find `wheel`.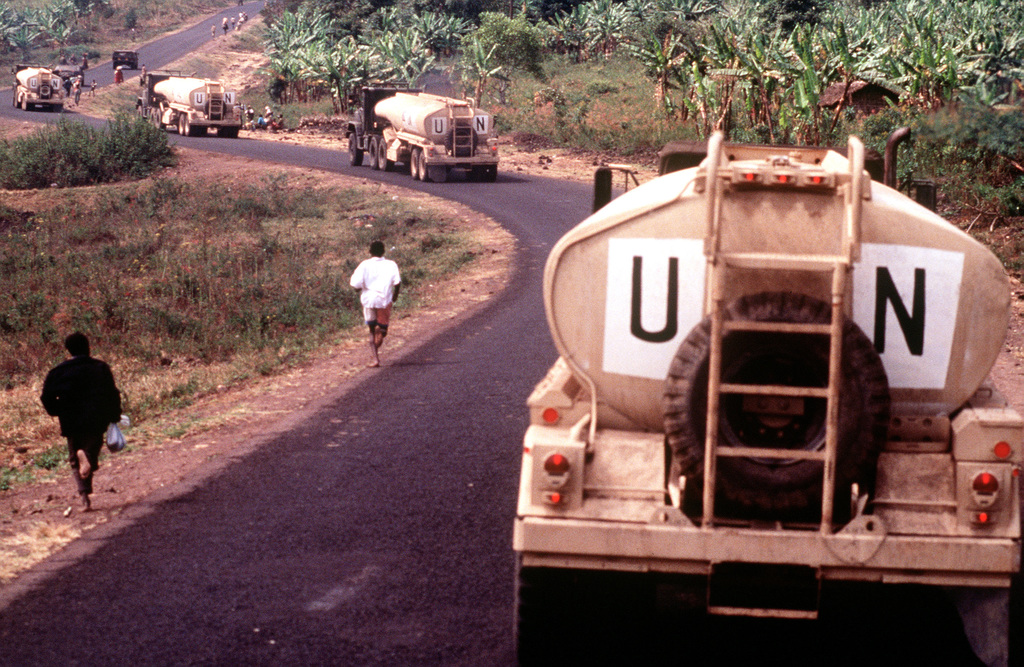
(left=507, top=559, right=648, bottom=666).
